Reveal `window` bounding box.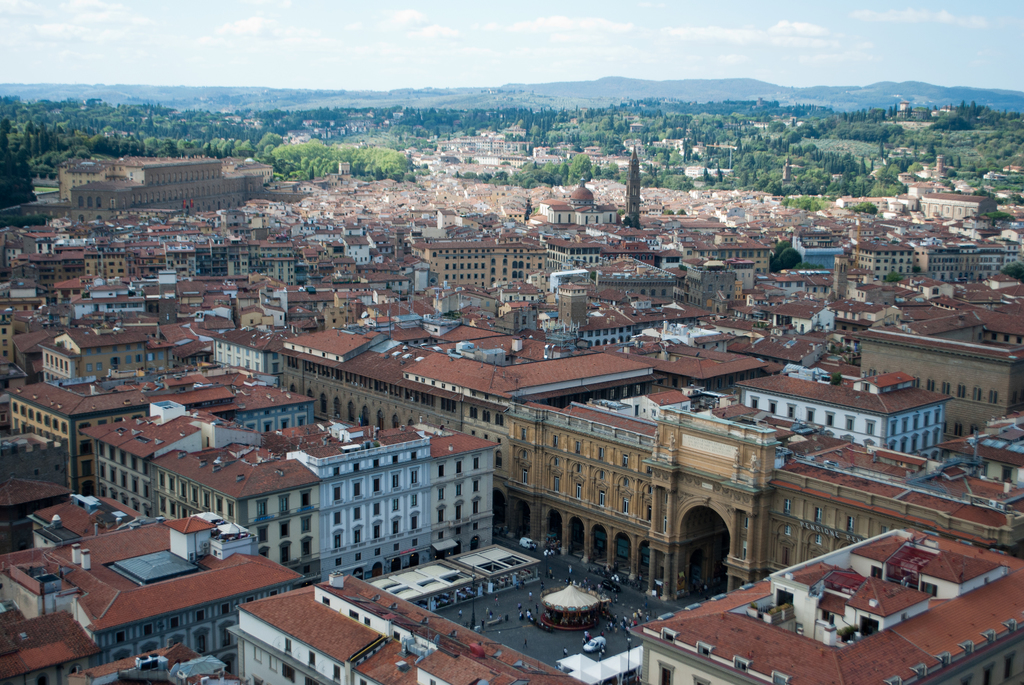
Revealed: <region>282, 519, 284, 535</region>.
